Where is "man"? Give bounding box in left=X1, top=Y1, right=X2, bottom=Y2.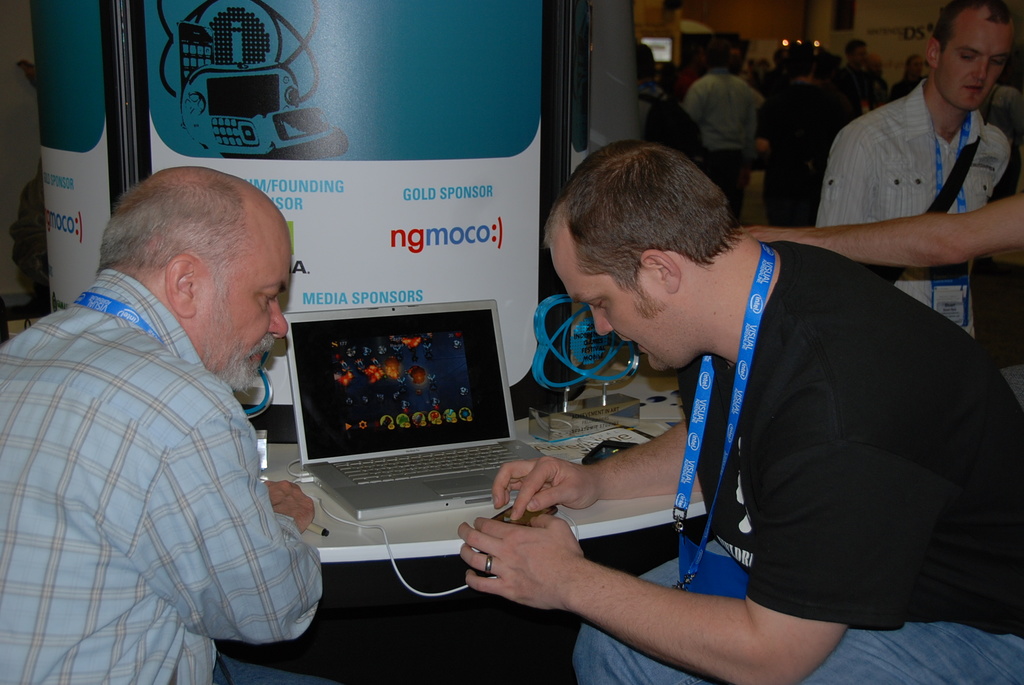
left=683, top=43, right=763, bottom=227.
